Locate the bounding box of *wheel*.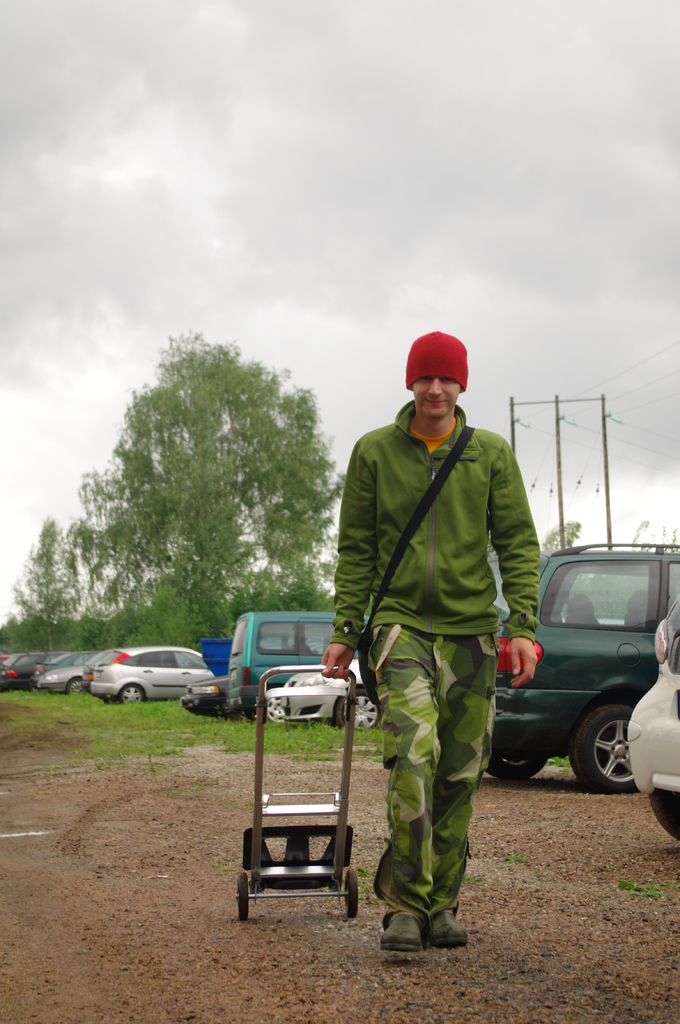
Bounding box: pyautogui.locateOnScreen(338, 689, 383, 731).
